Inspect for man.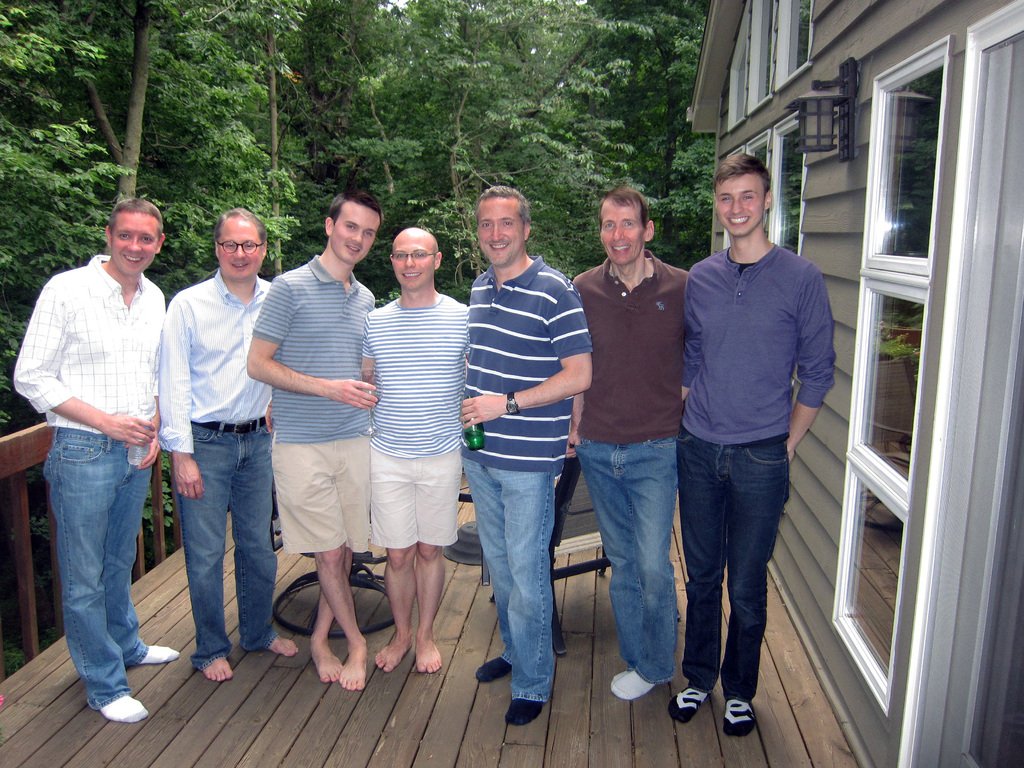
Inspection: select_region(570, 186, 686, 694).
